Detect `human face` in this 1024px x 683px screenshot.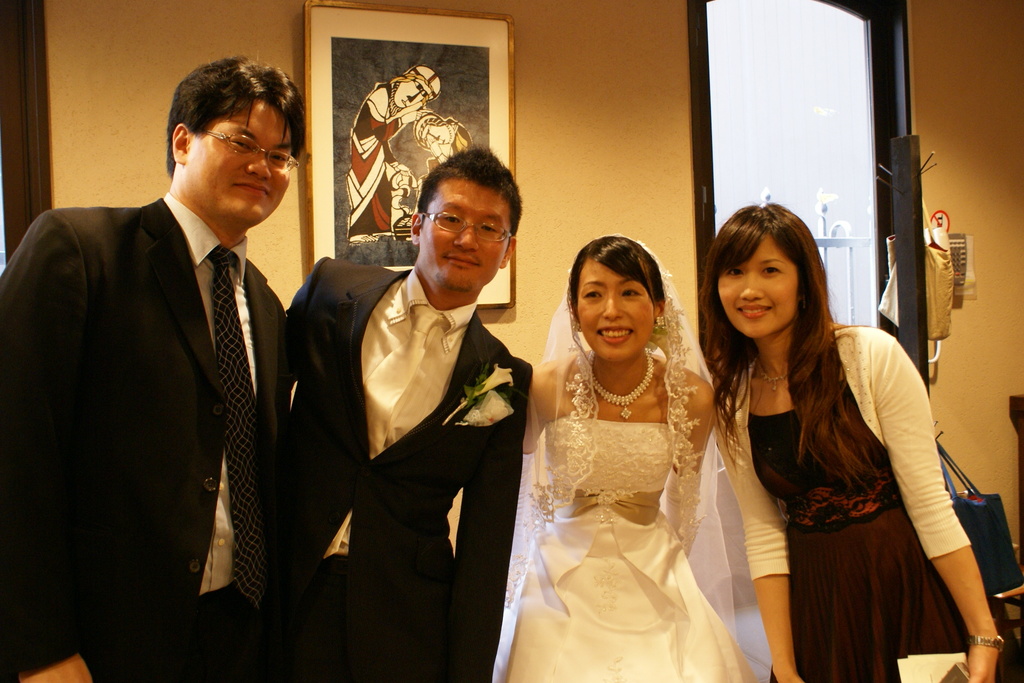
Detection: (420, 185, 509, 293).
